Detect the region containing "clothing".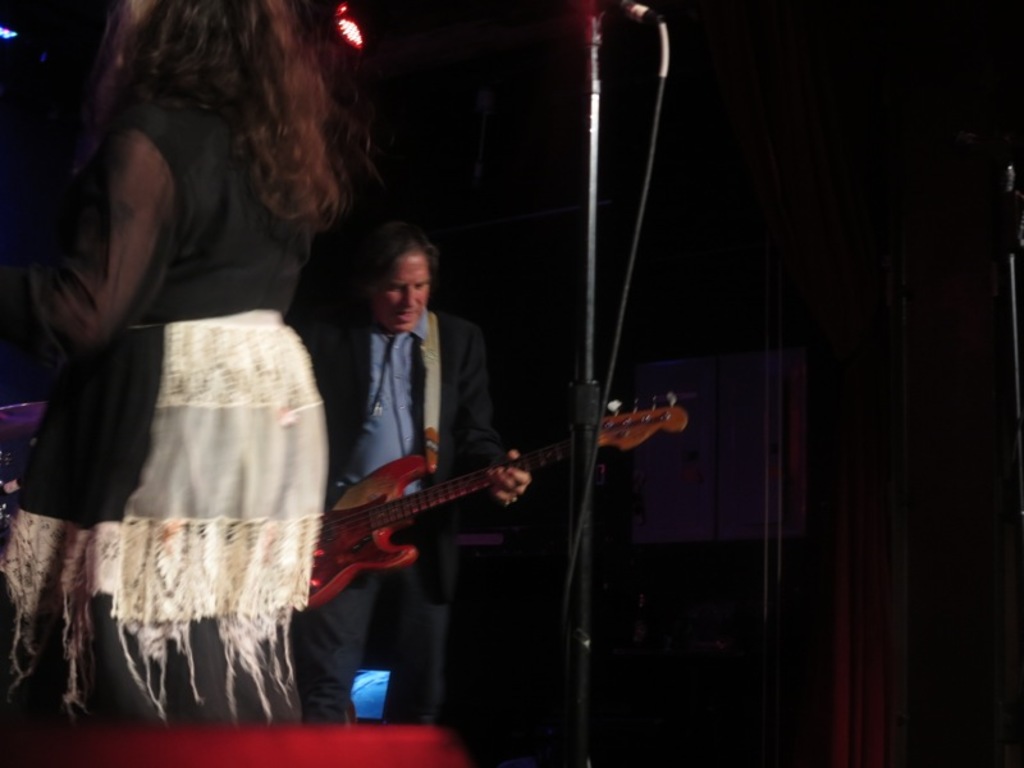
locate(282, 303, 536, 707).
